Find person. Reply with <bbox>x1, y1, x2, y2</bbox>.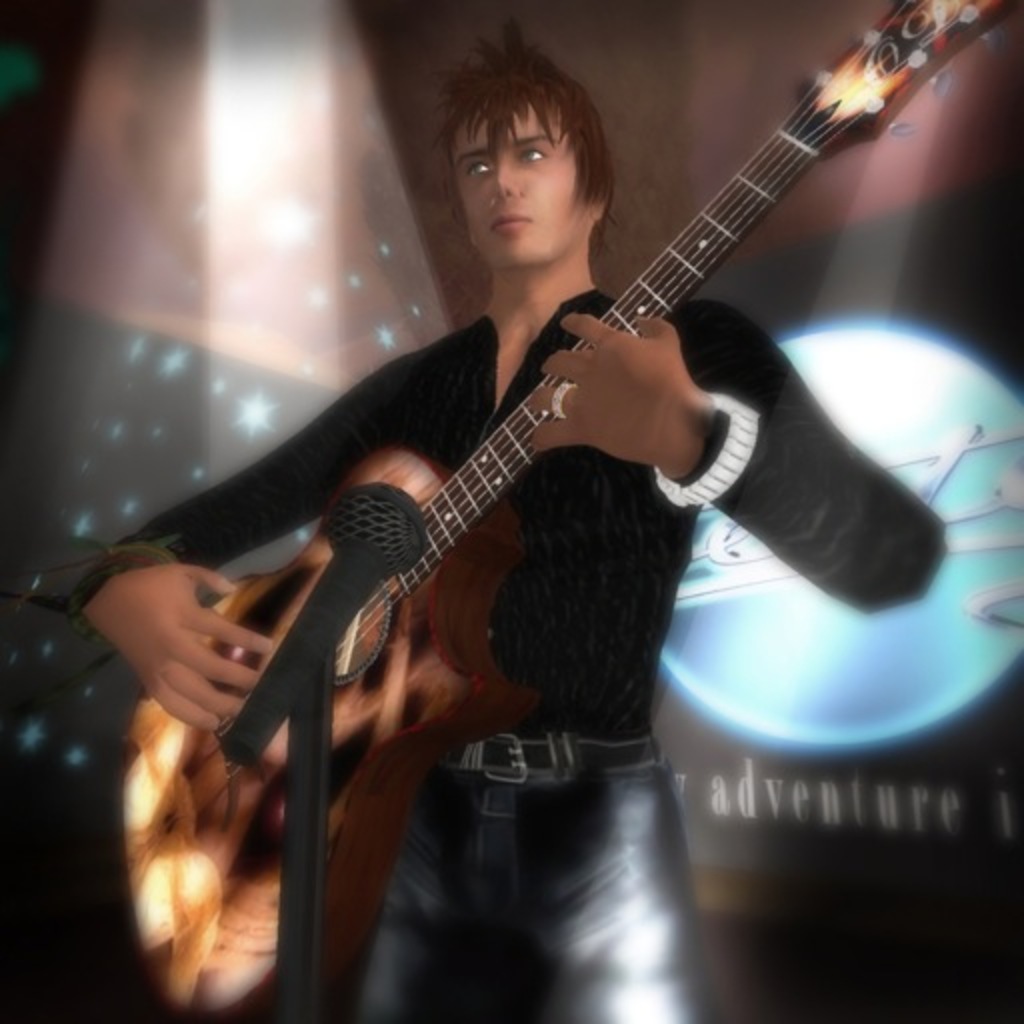
<bbox>156, 0, 922, 930</bbox>.
